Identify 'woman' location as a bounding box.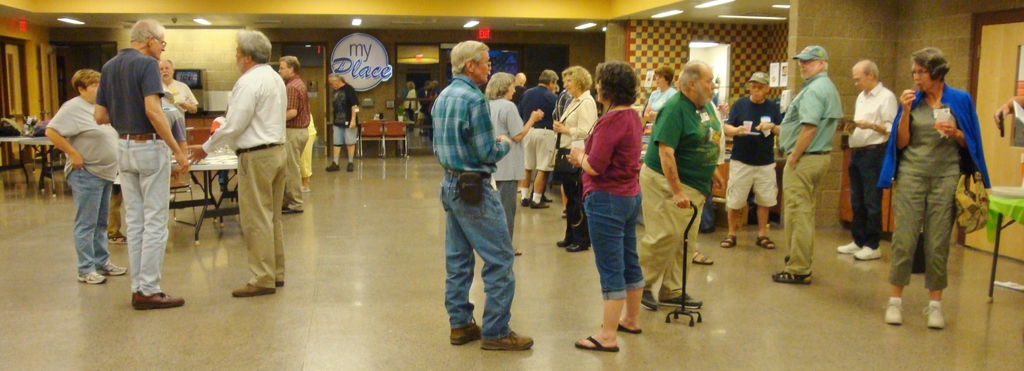
crop(641, 67, 680, 126).
